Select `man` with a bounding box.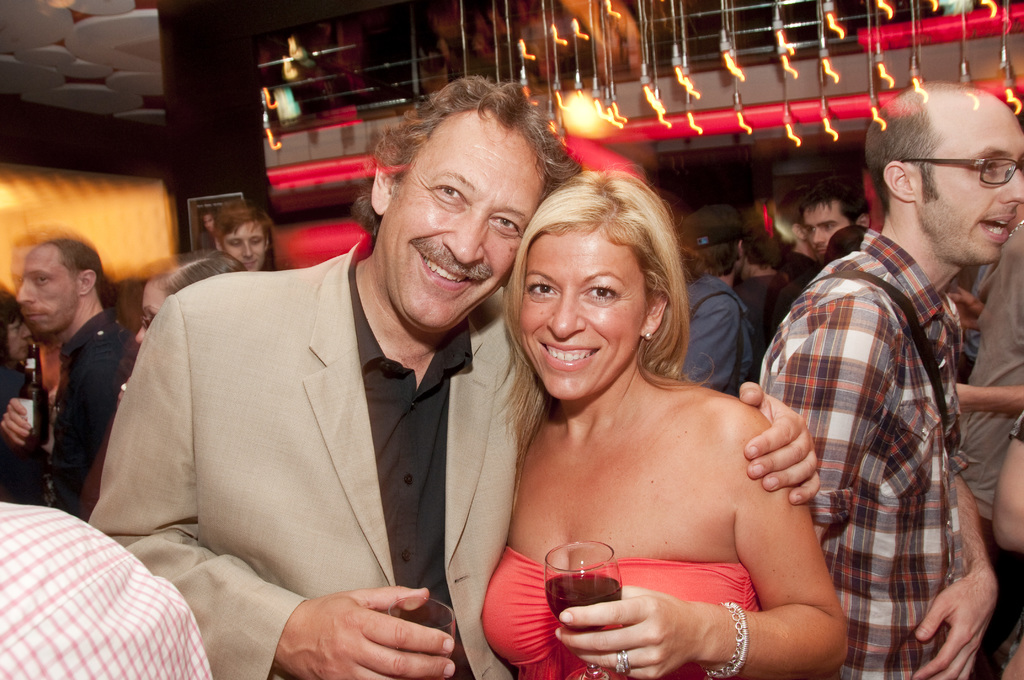
pyautogui.locateOnScreen(752, 96, 1021, 679).
